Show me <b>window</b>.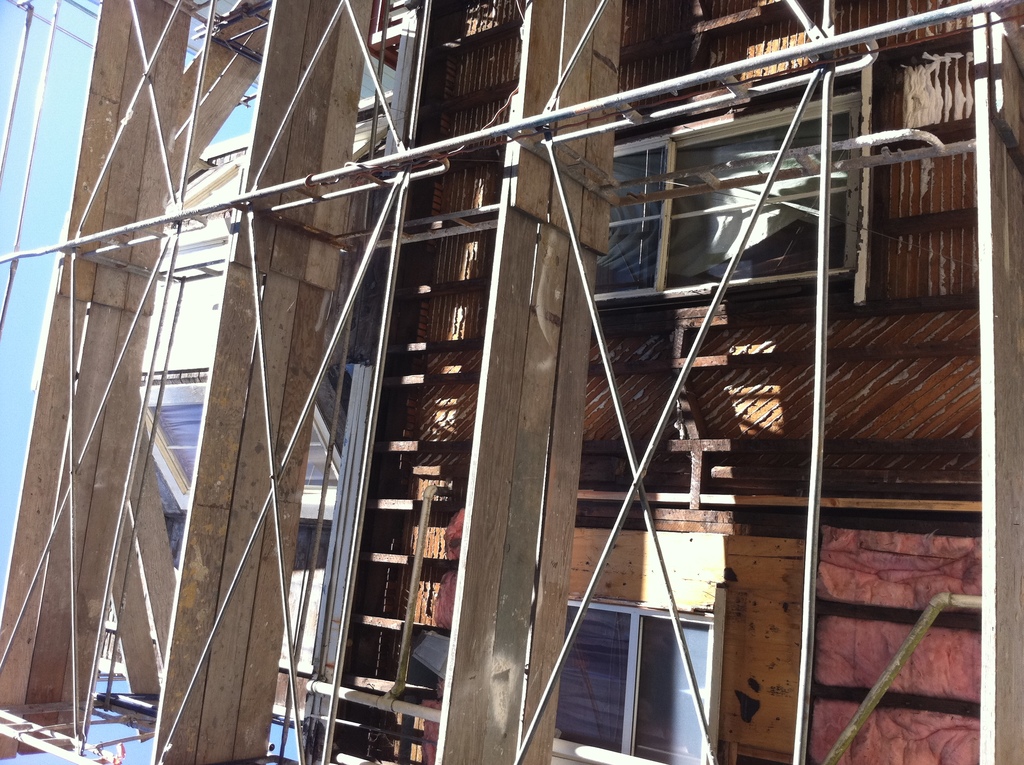
<b>window</b> is here: locate(551, 595, 730, 764).
